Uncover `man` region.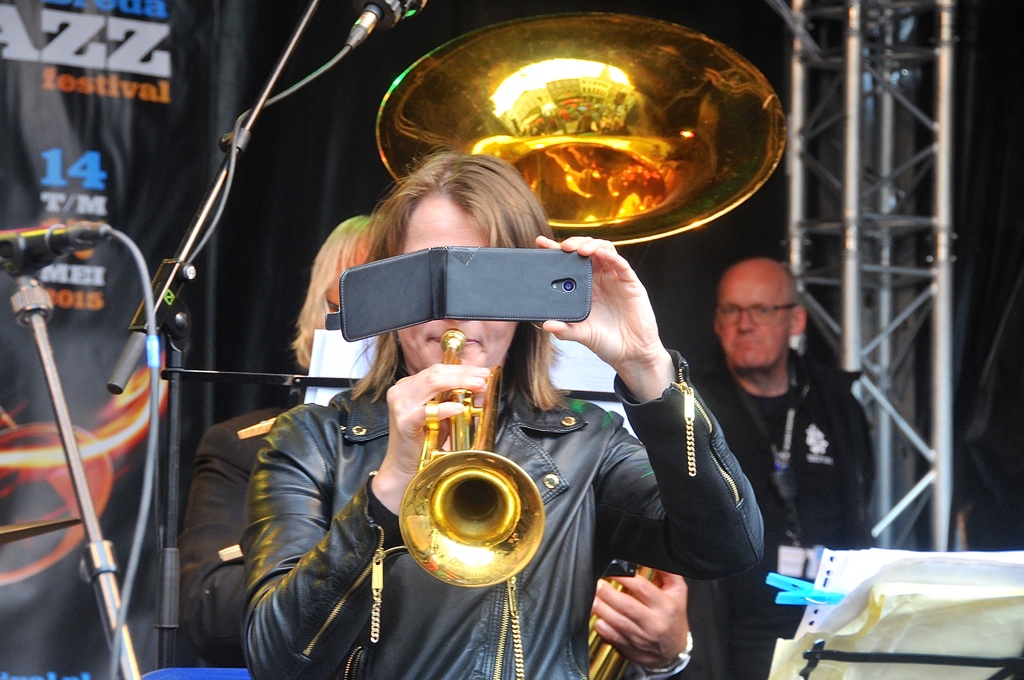
Uncovered: pyautogui.locateOnScreen(187, 219, 546, 679).
